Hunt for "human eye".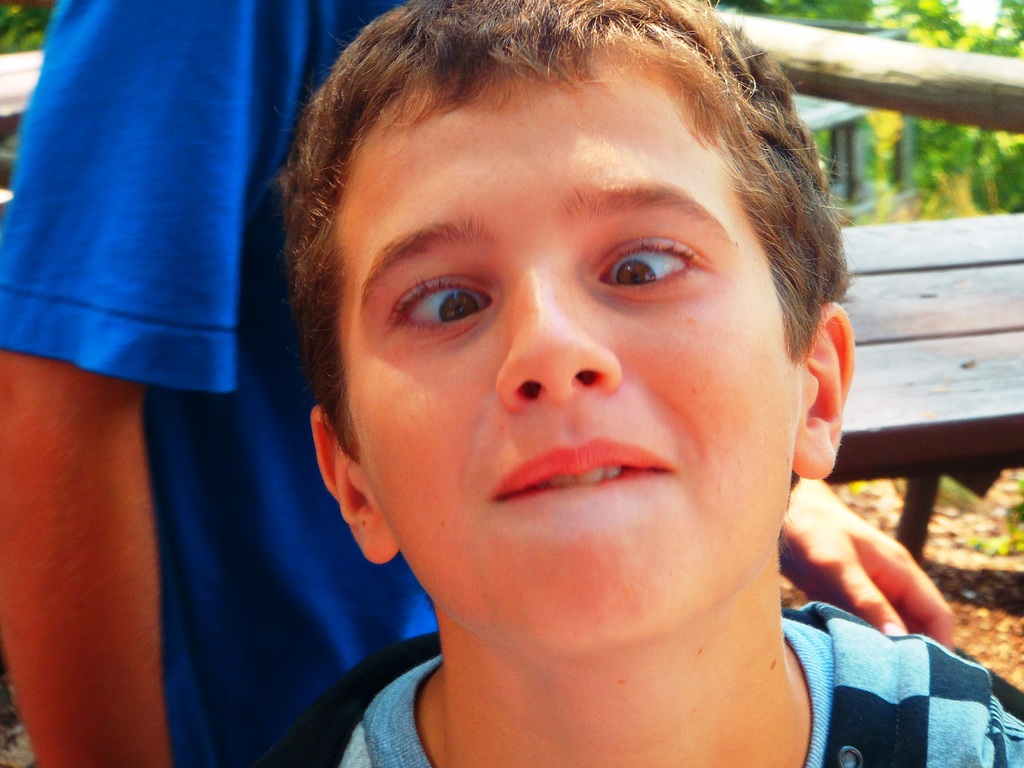
Hunted down at {"x1": 377, "y1": 266, "x2": 481, "y2": 335}.
